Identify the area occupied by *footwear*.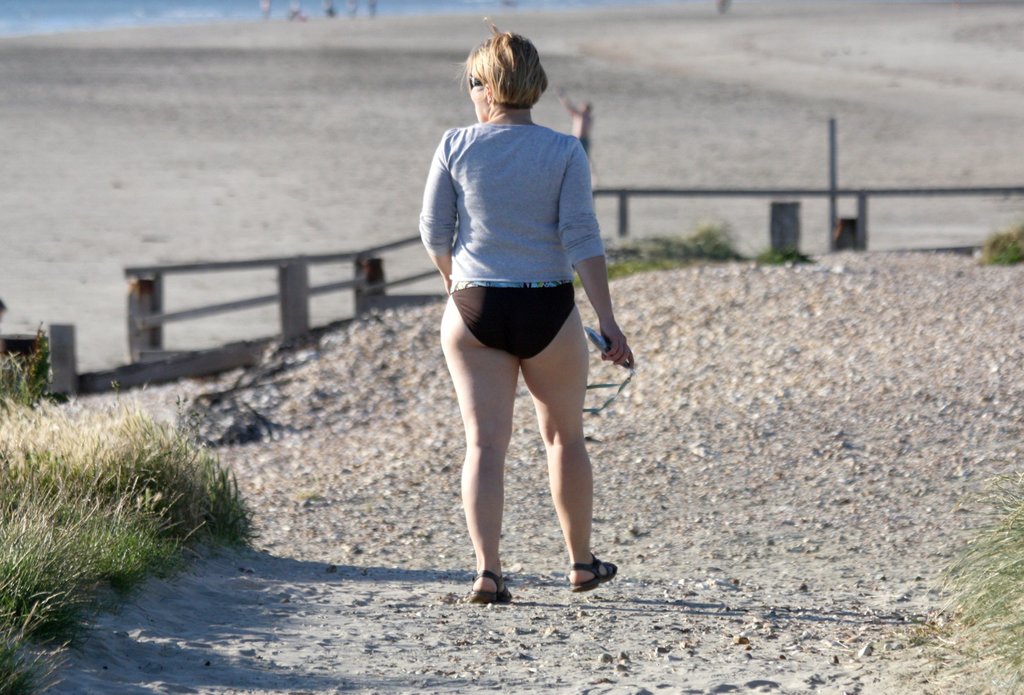
Area: x1=567 y1=546 x2=622 y2=598.
